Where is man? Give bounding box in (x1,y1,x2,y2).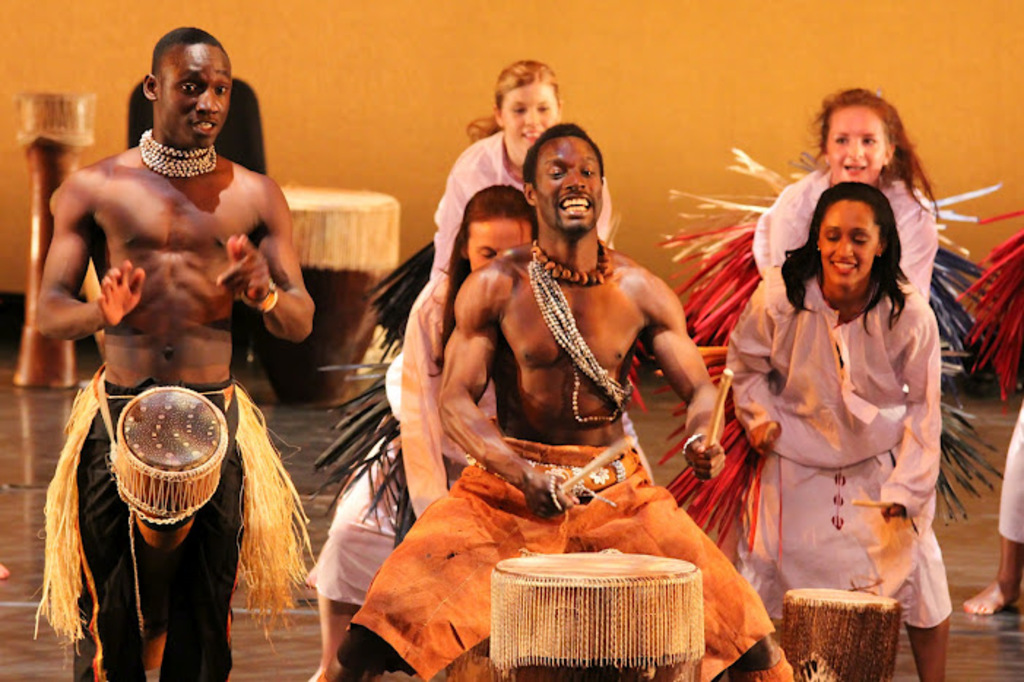
(340,121,795,681).
